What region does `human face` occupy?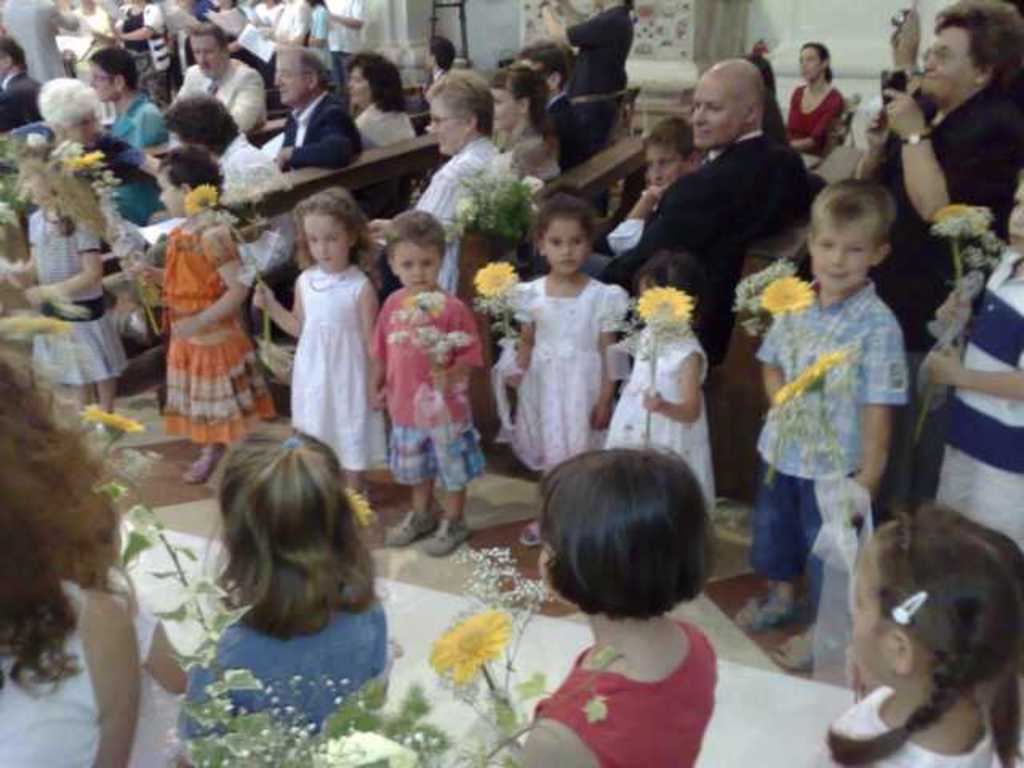
[left=157, top=174, right=184, bottom=213].
